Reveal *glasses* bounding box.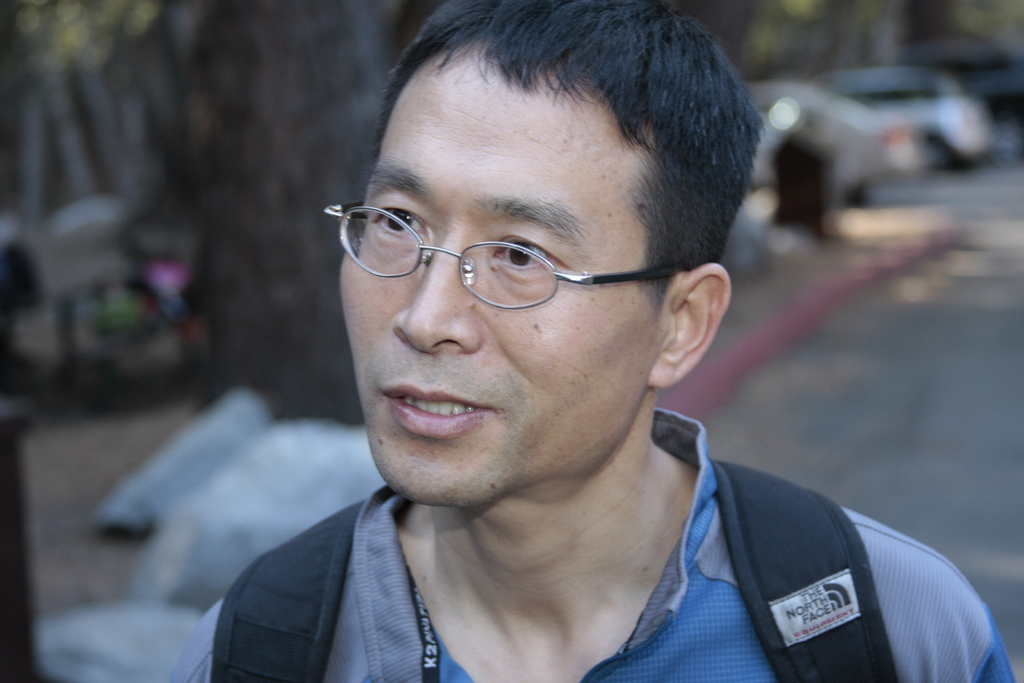
Revealed: 323,199,689,312.
